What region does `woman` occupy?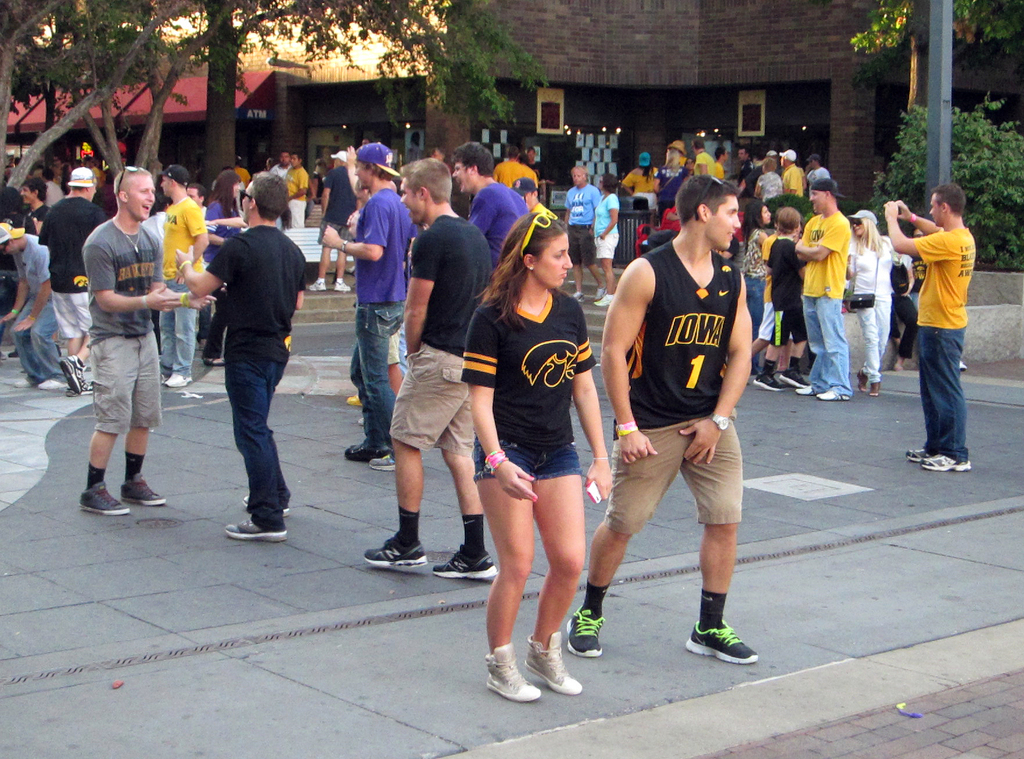
657, 147, 684, 219.
